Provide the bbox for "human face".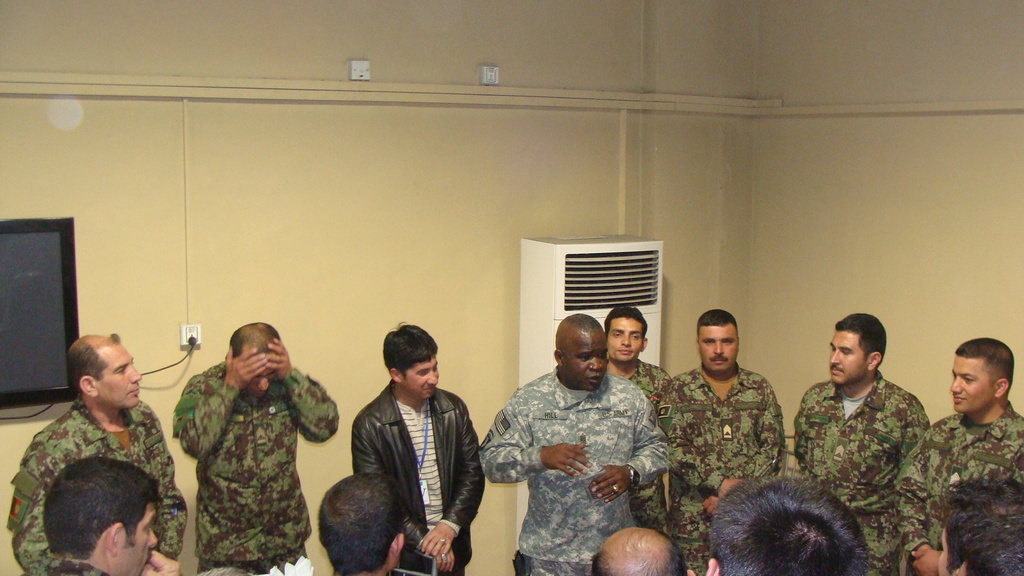
left=951, top=351, right=995, bottom=408.
